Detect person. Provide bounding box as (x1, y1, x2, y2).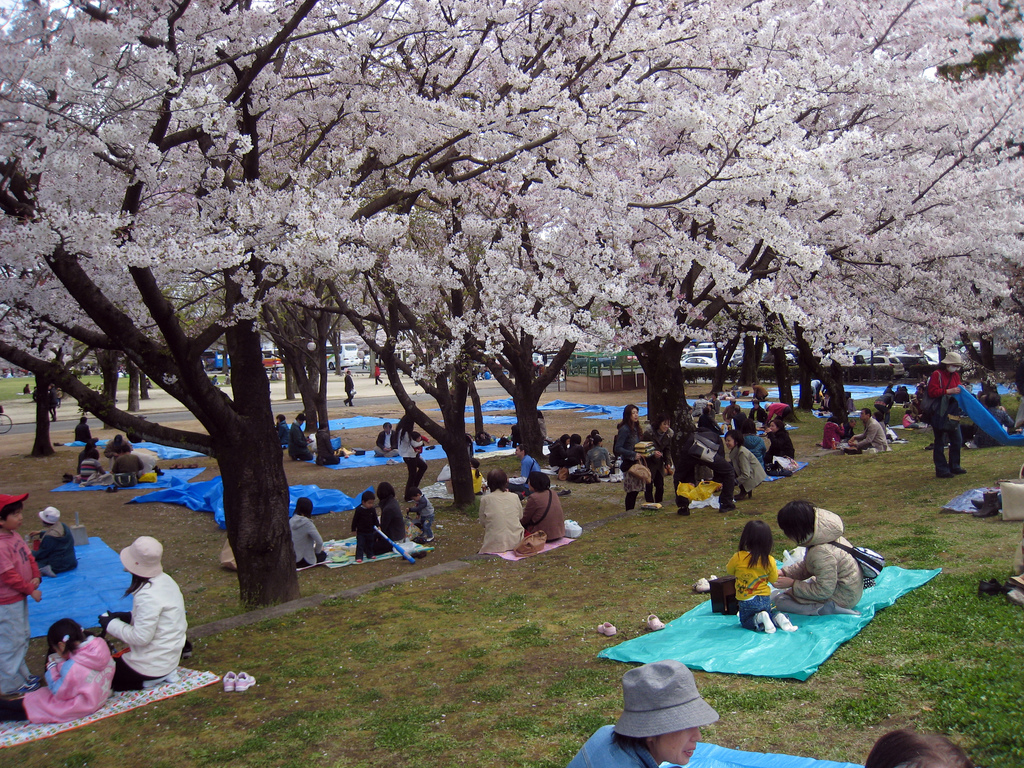
(78, 442, 103, 477).
